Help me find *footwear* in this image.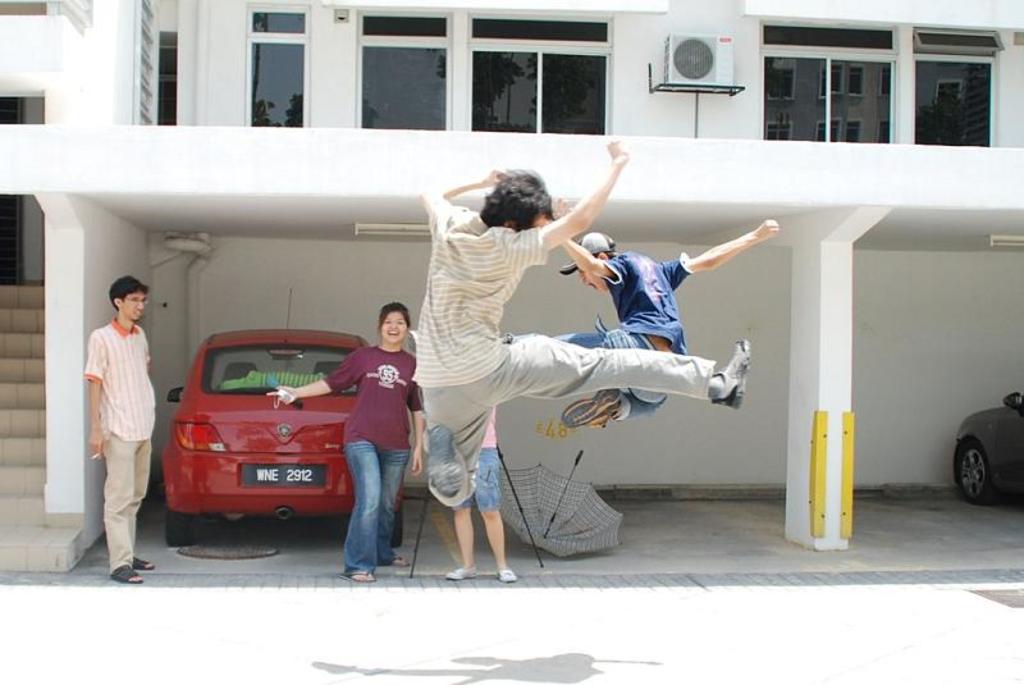
Found it: 340, 568, 378, 581.
